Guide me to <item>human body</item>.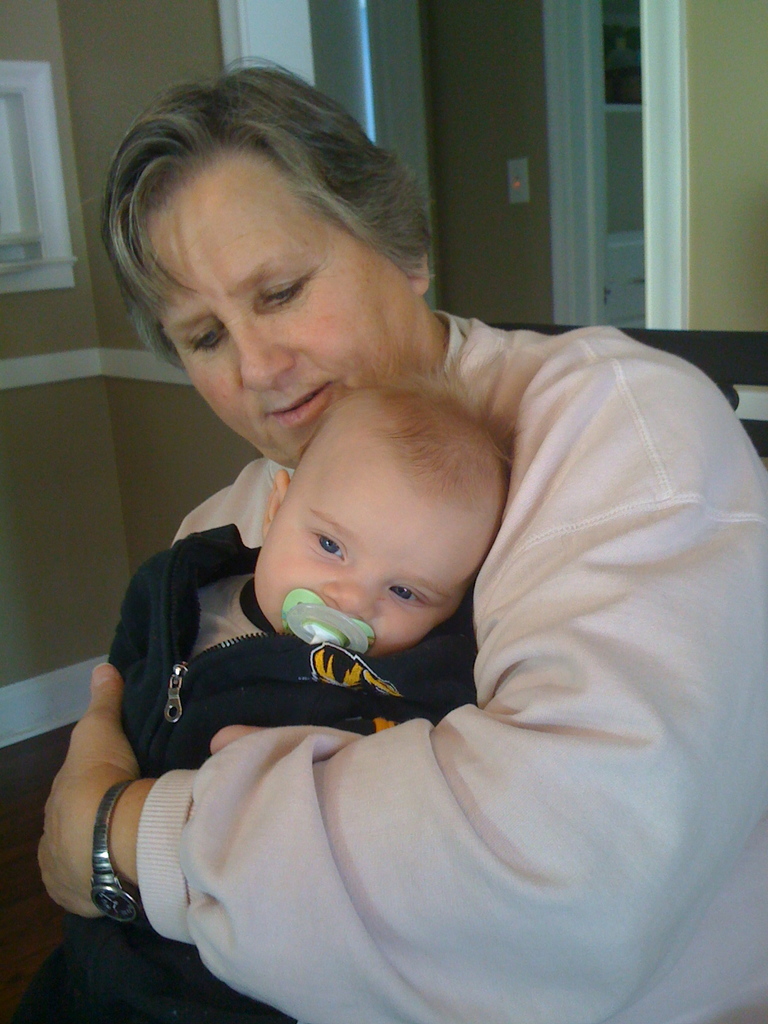
Guidance: [47, 115, 763, 987].
